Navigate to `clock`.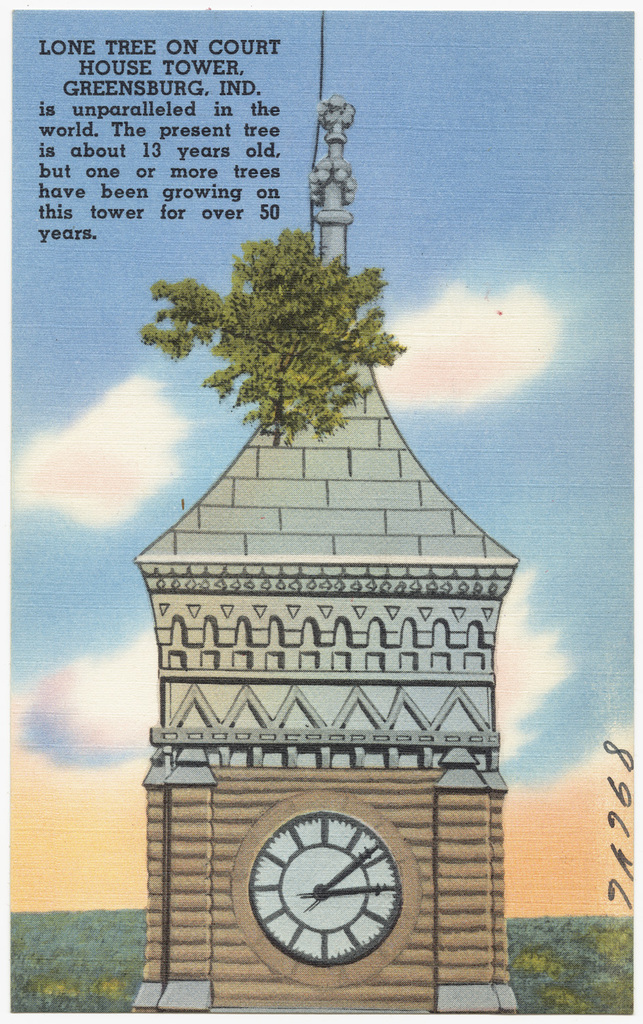
Navigation target: [left=237, top=814, right=420, bottom=968].
